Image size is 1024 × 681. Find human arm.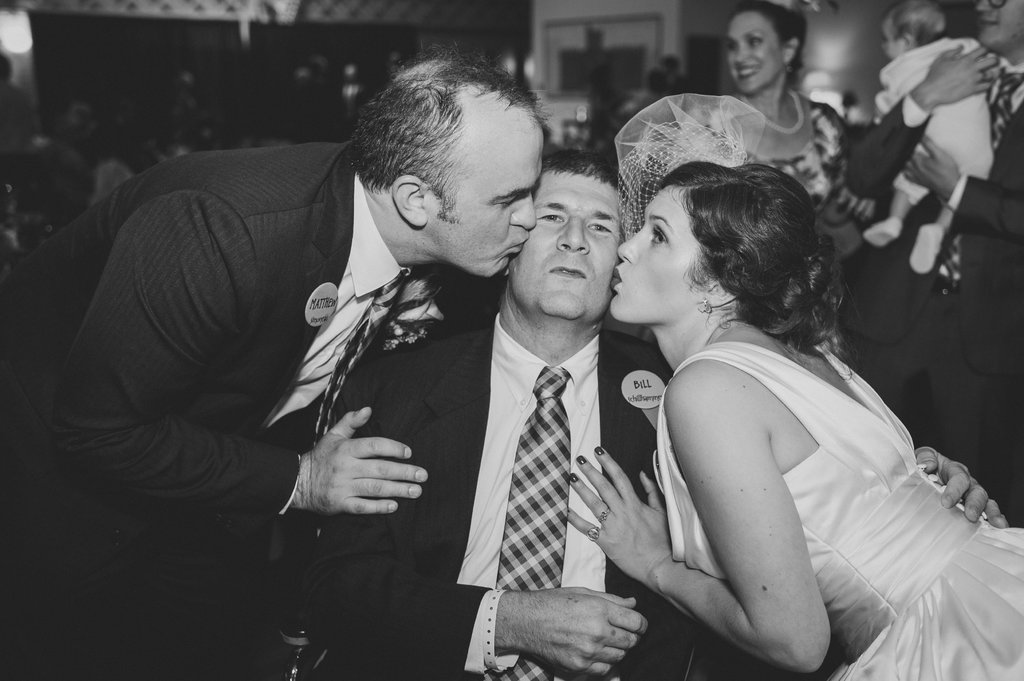
bbox(634, 346, 925, 656).
